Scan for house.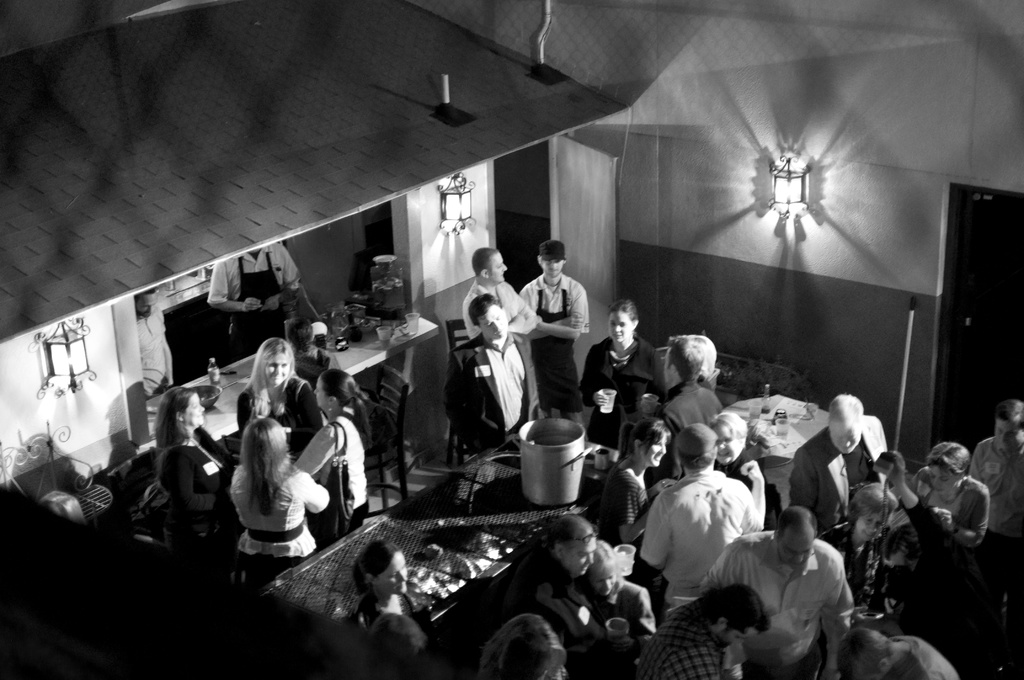
Scan result: detection(0, 0, 1023, 679).
